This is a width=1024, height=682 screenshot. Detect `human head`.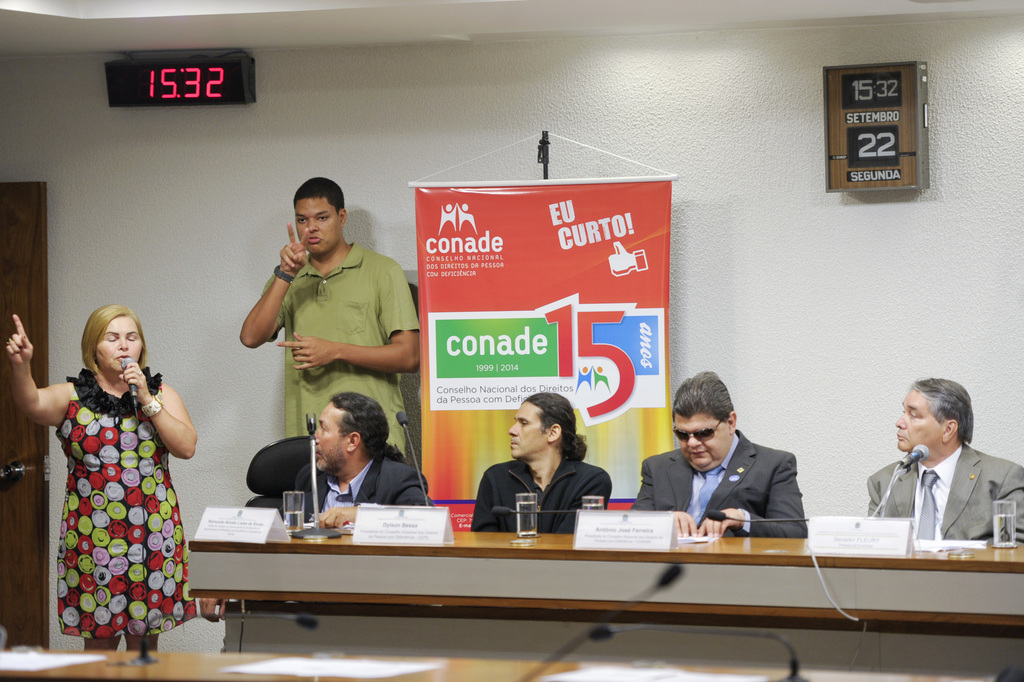
box=[889, 378, 976, 457].
